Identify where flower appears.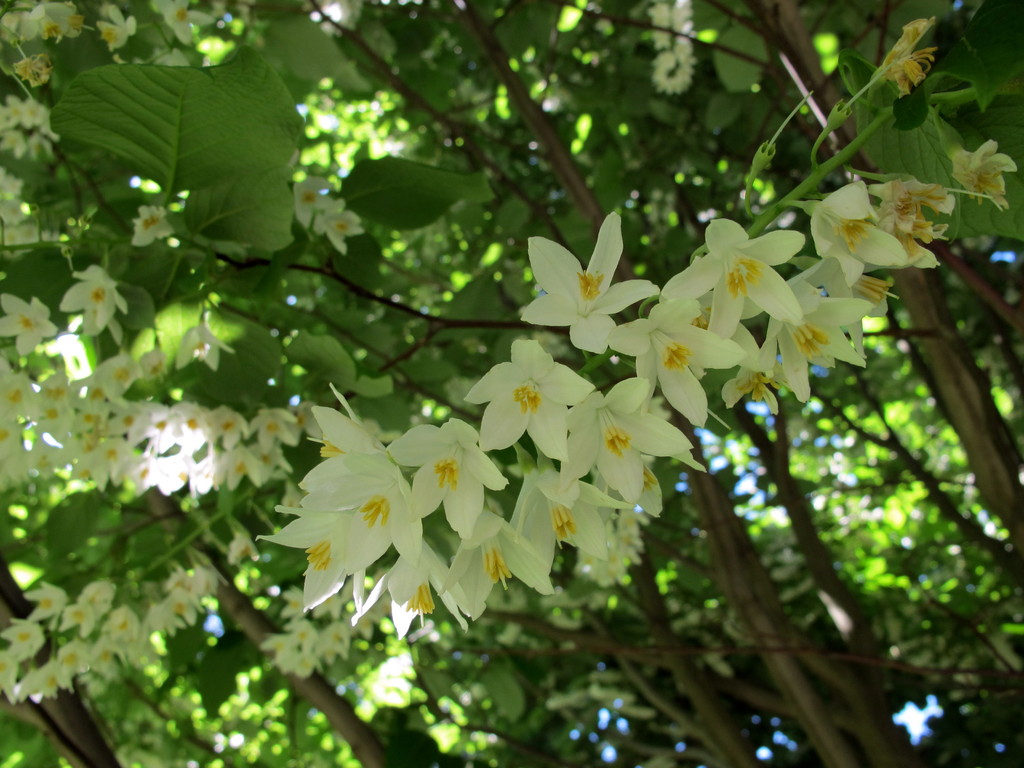
Appears at [353,531,474,645].
